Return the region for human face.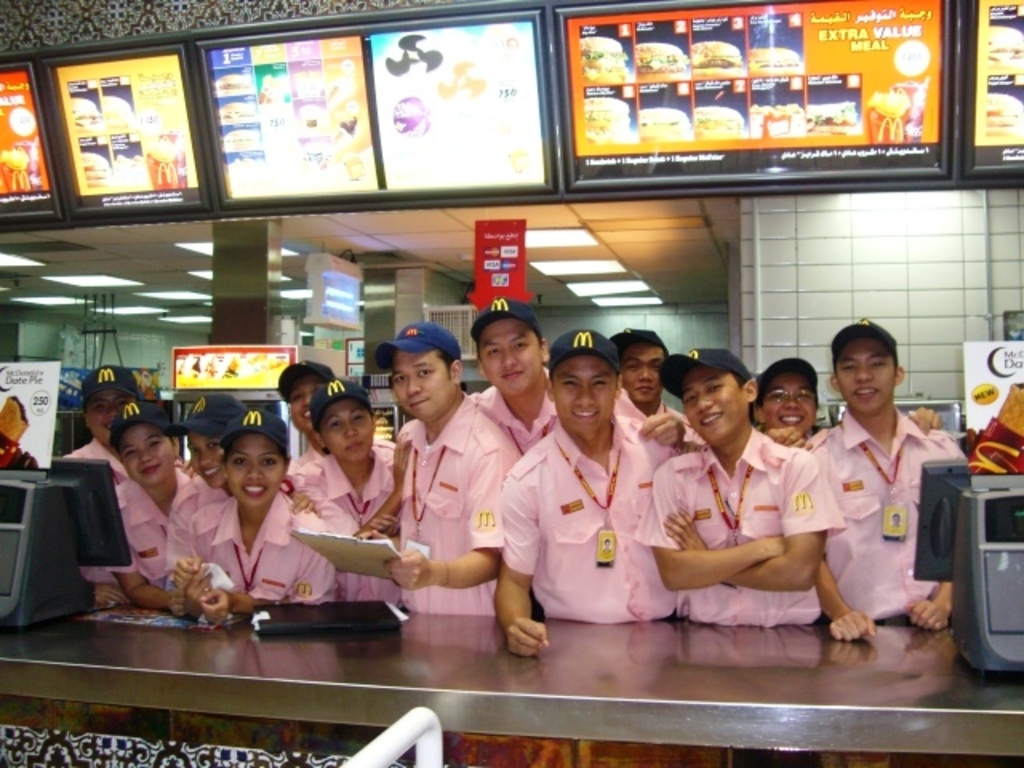
box(291, 378, 320, 429).
